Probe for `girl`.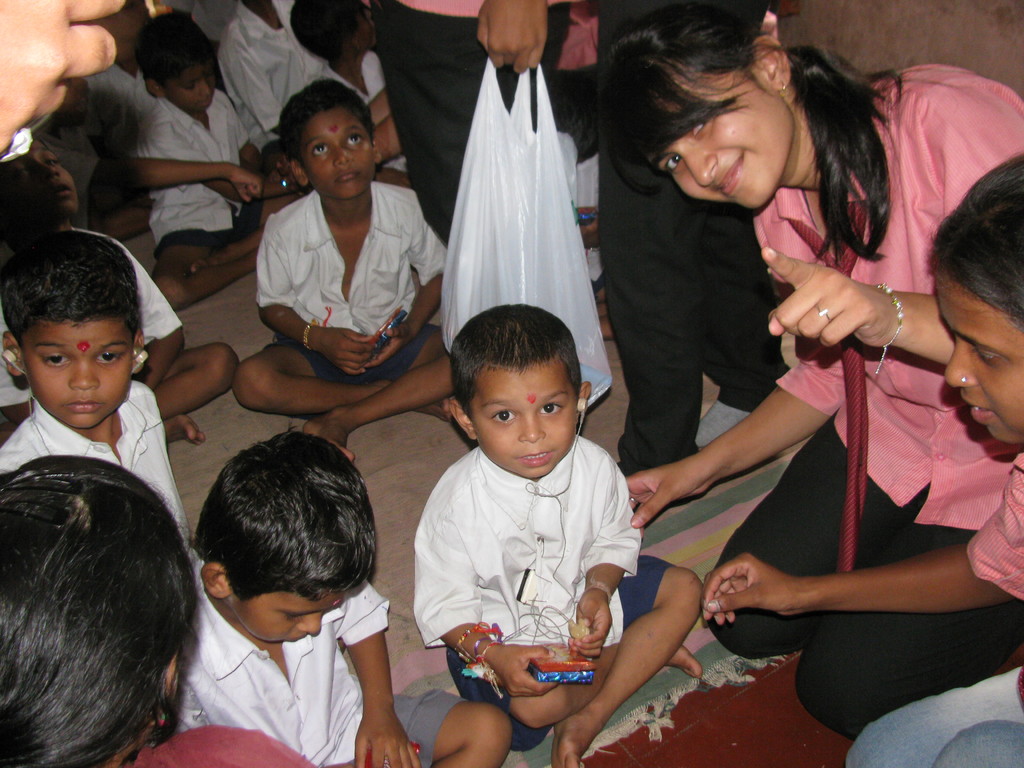
Probe result: [600, 0, 1023, 740].
